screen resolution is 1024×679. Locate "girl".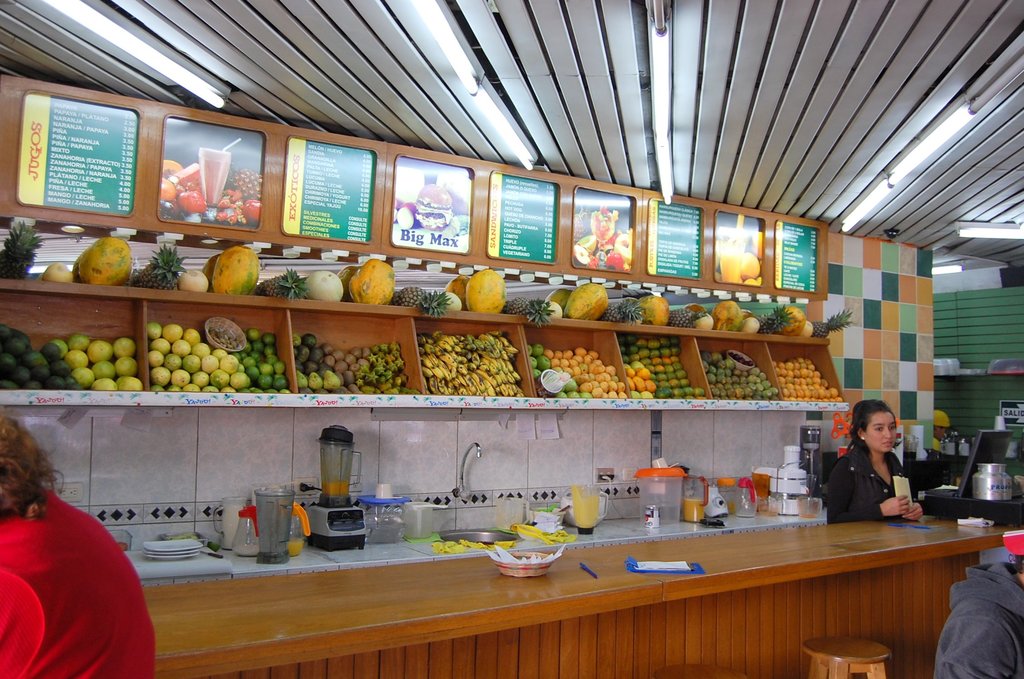
<region>820, 401, 925, 518</region>.
